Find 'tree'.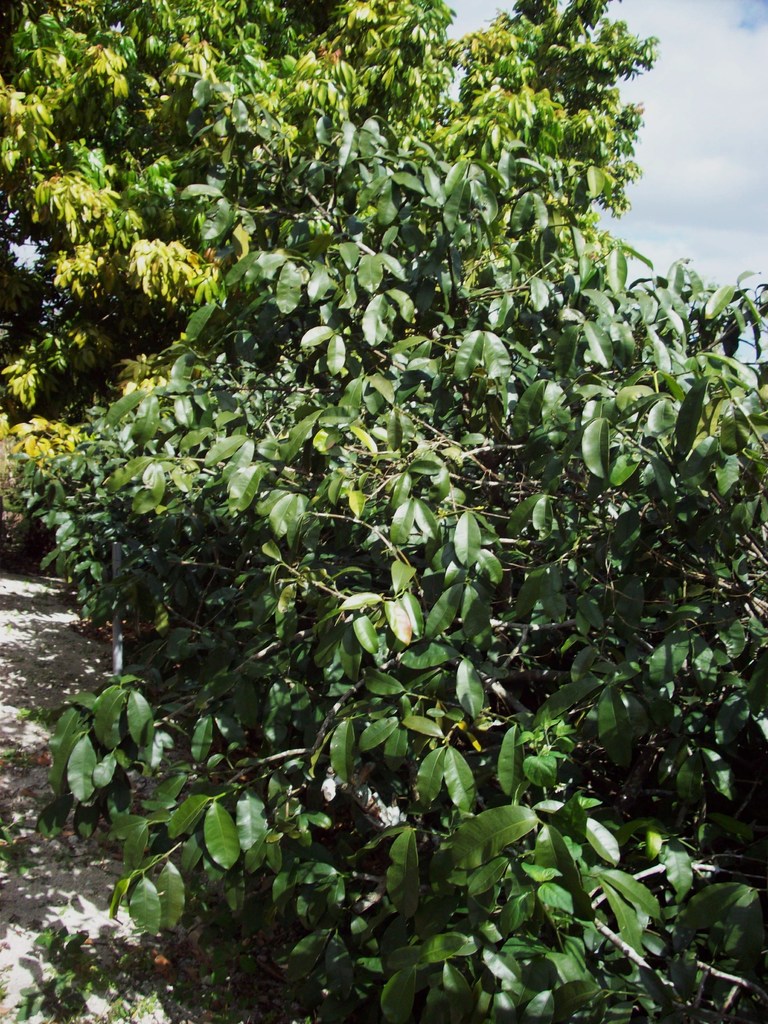
<box>0,0,767,1023</box>.
